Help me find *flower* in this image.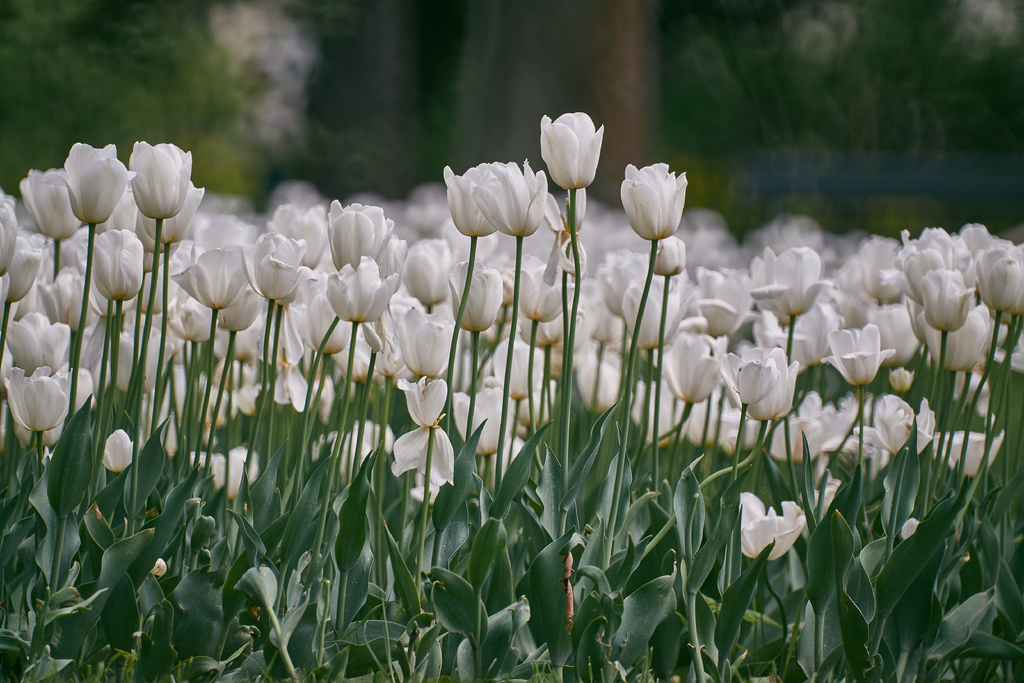
Found it: <box>223,447,260,507</box>.
